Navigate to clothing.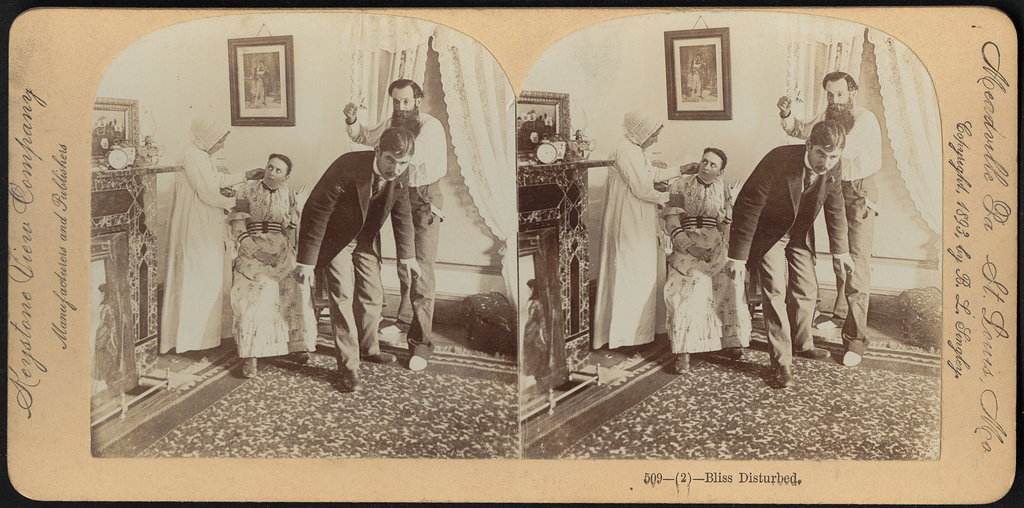
Navigation target: box=[261, 65, 269, 102].
